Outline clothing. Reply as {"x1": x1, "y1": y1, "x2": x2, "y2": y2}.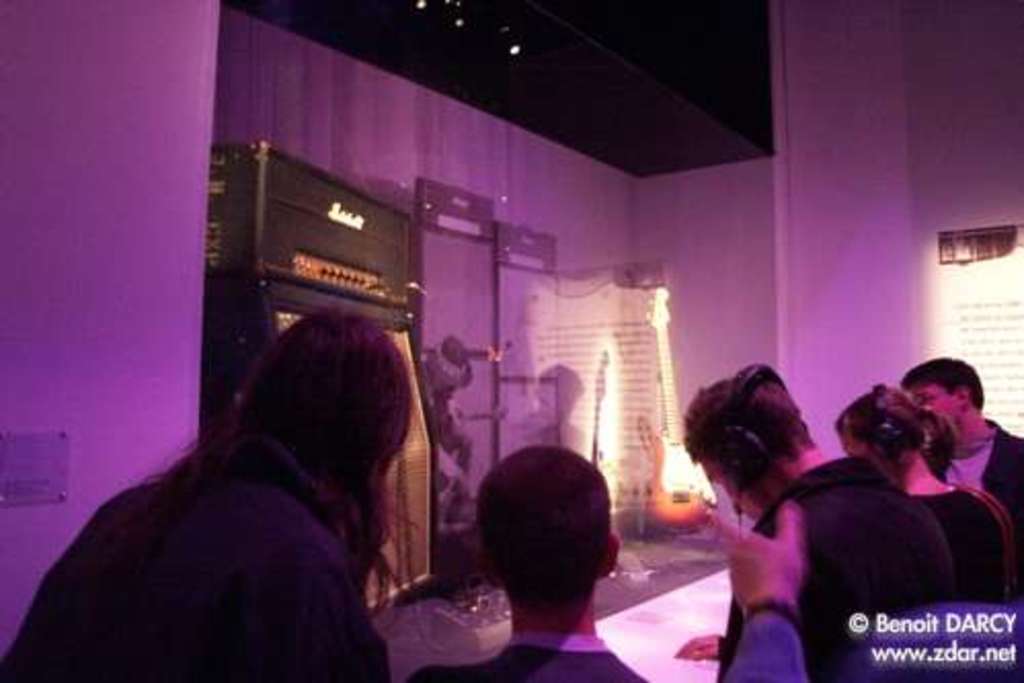
{"x1": 714, "y1": 457, "x2": 952, "y2": 681}.
